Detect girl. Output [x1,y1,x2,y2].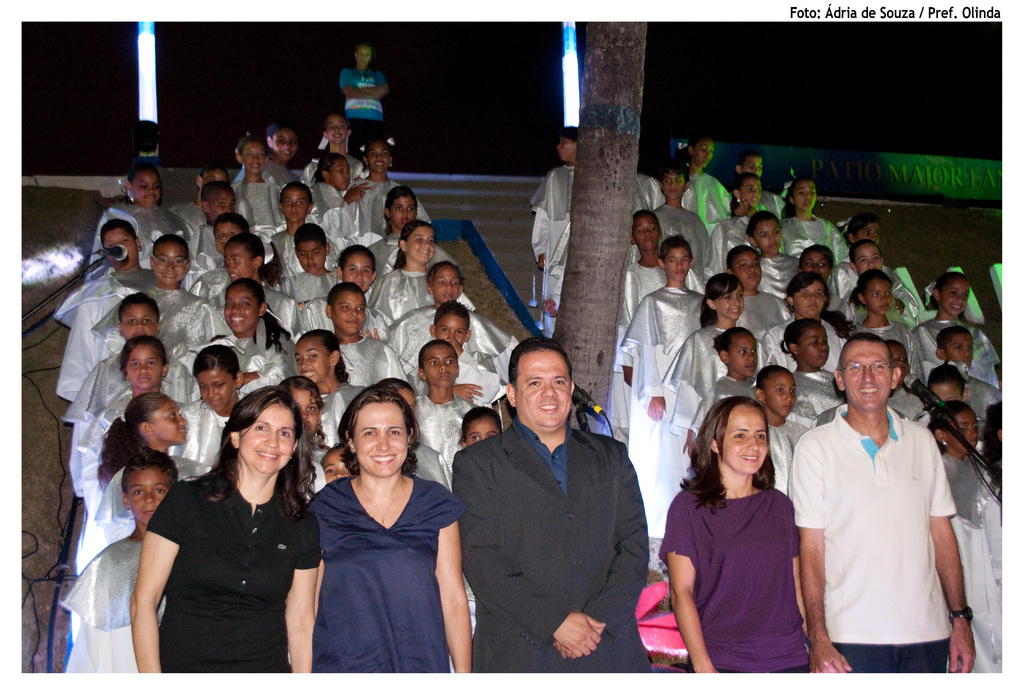
[95,395,207,541].
